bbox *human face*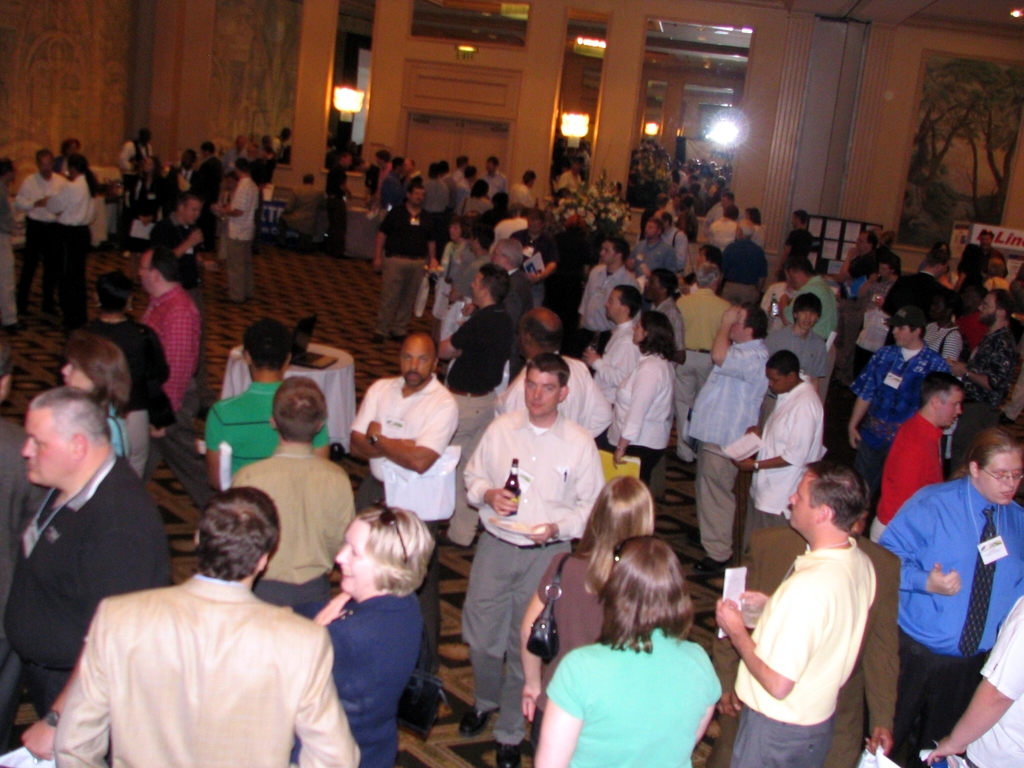
<bbox>19, 408, 73, 483</bbox>
